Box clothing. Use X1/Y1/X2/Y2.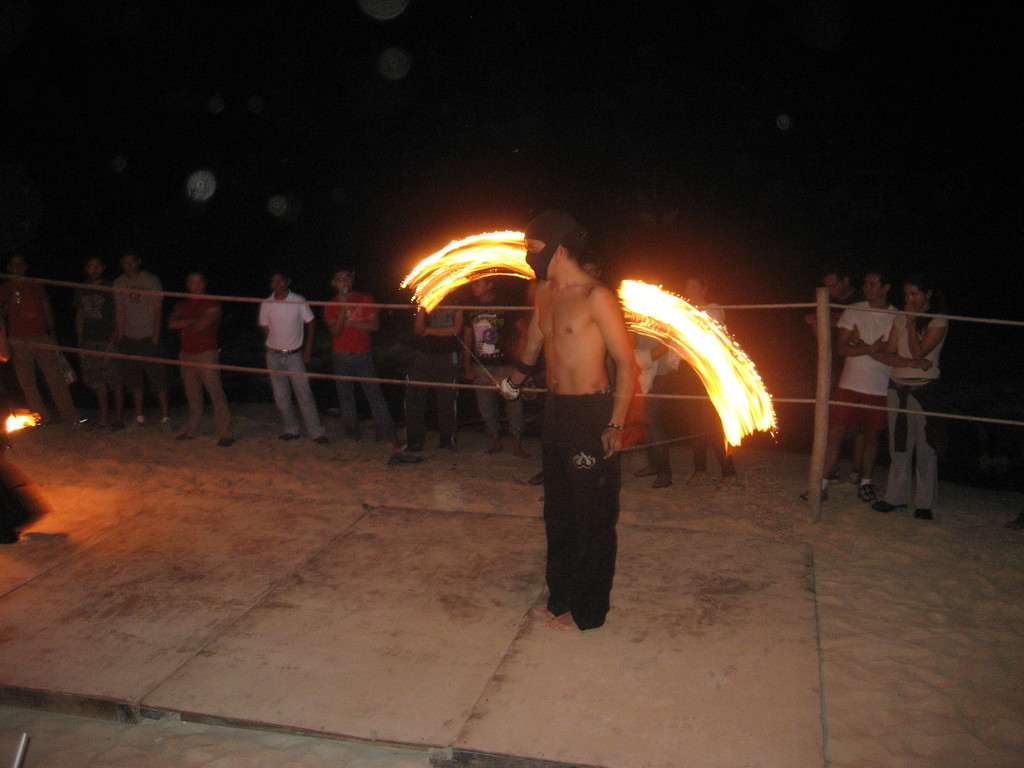
68/286/119/389.
